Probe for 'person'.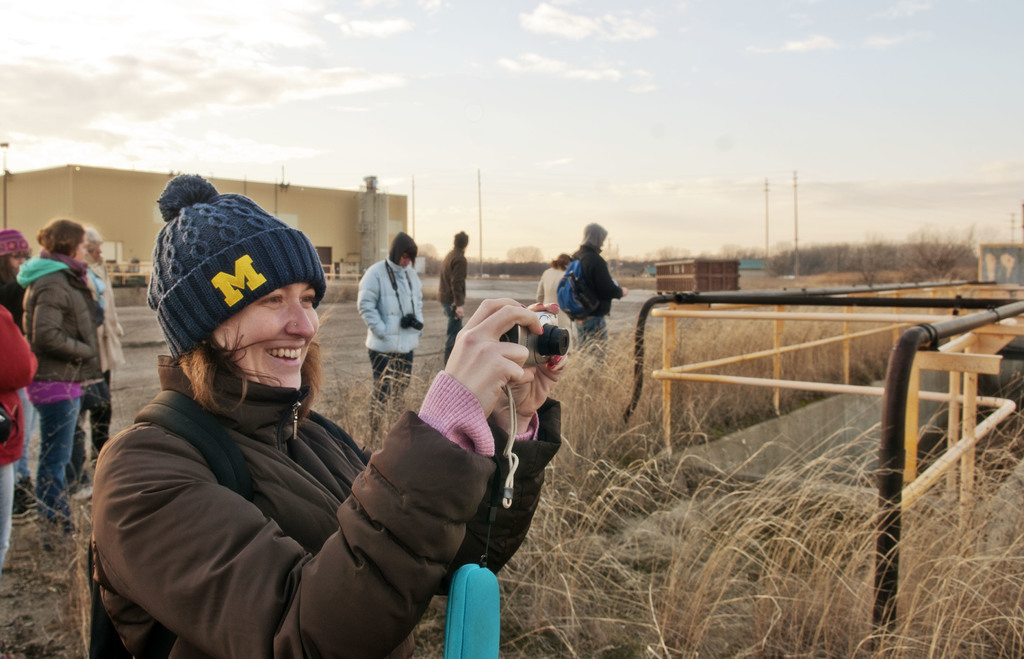
Probe result: box=[94, 181, 555, 658].
